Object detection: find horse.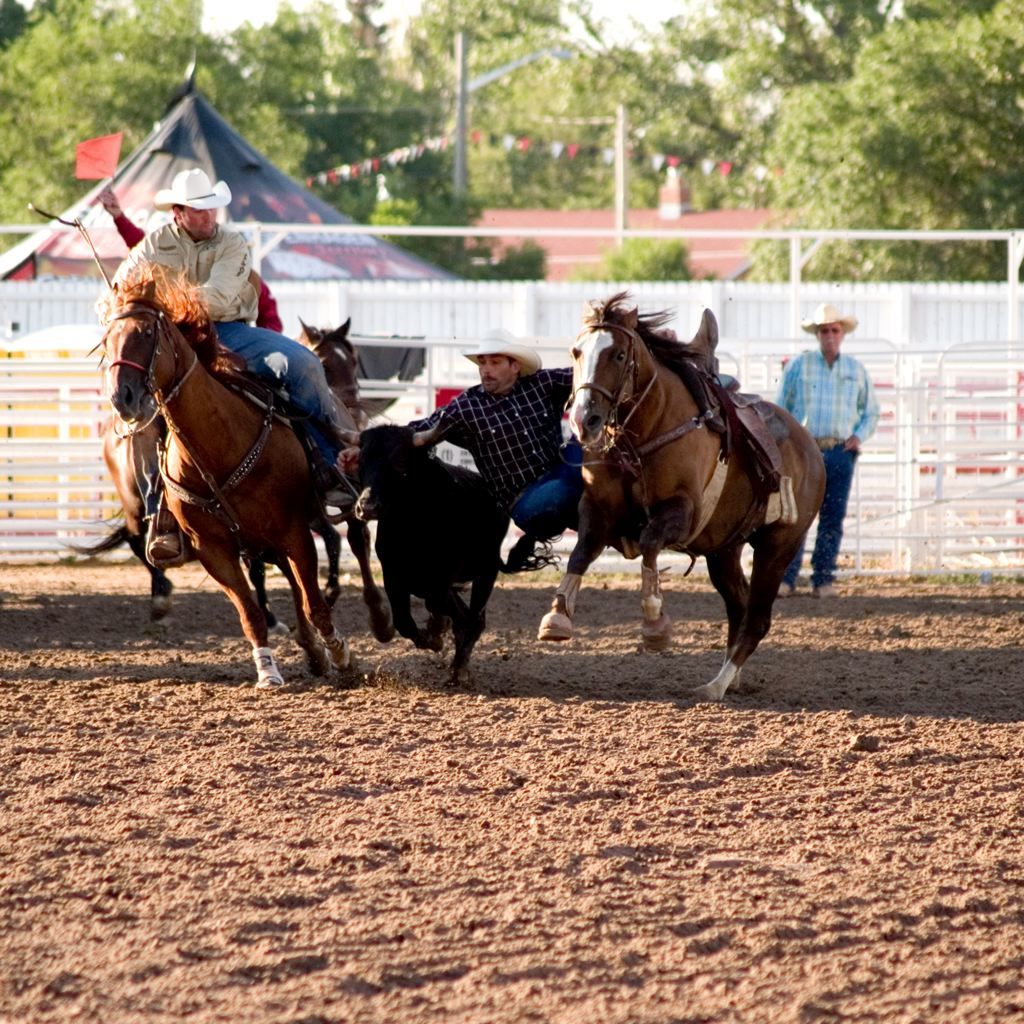
BBox(63, 315, 372, 637).
